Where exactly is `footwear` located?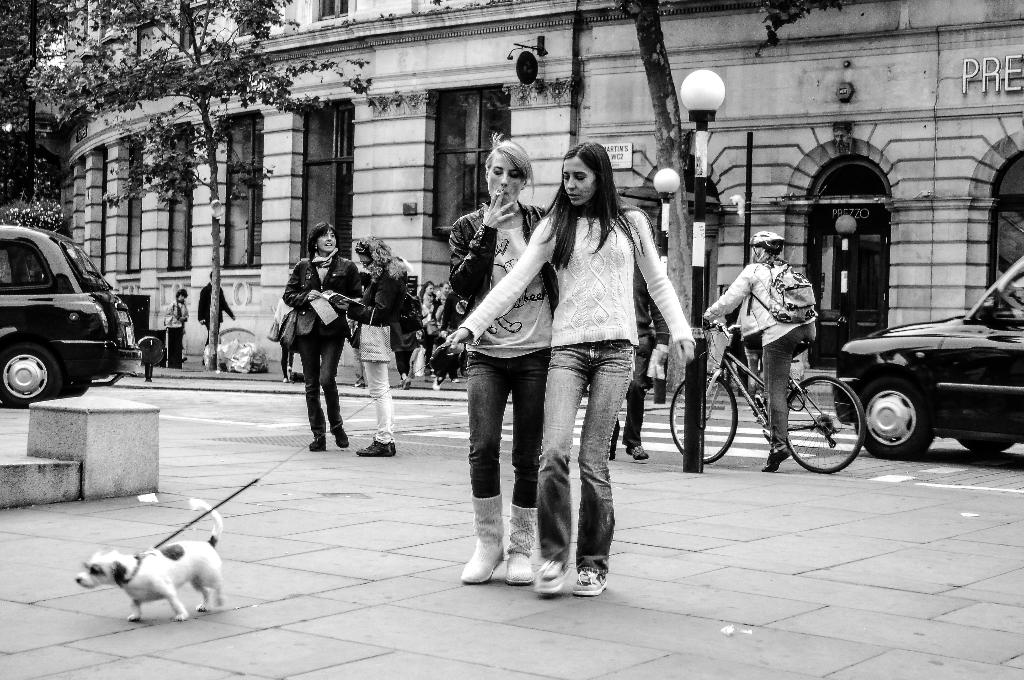
Its bounding box is {"left": 349, "top": 382, "right": 361, "bottom": 389}.
